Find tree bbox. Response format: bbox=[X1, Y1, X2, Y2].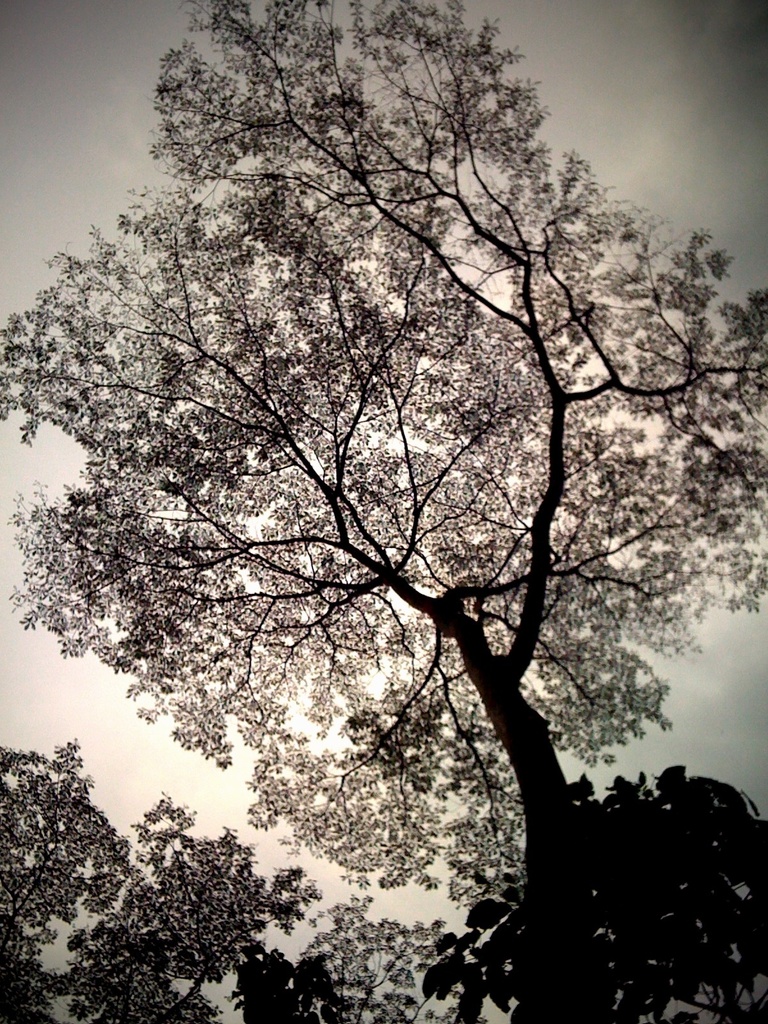
bbox=[242, 886, 476, 1022].
